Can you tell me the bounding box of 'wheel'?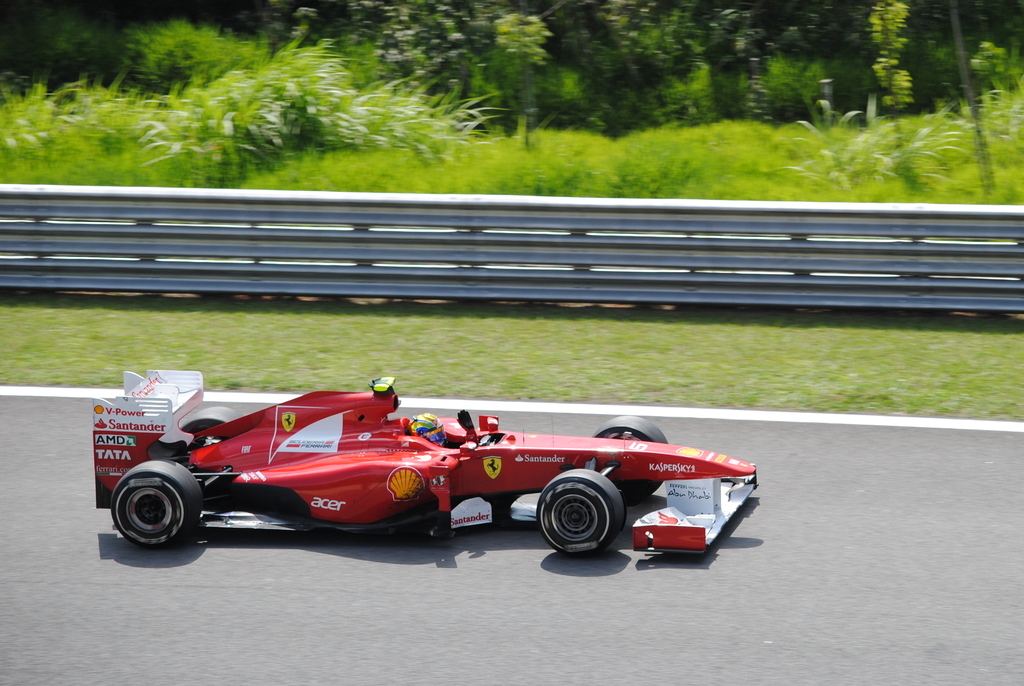
bbox=[111, 459, 201, 553].
